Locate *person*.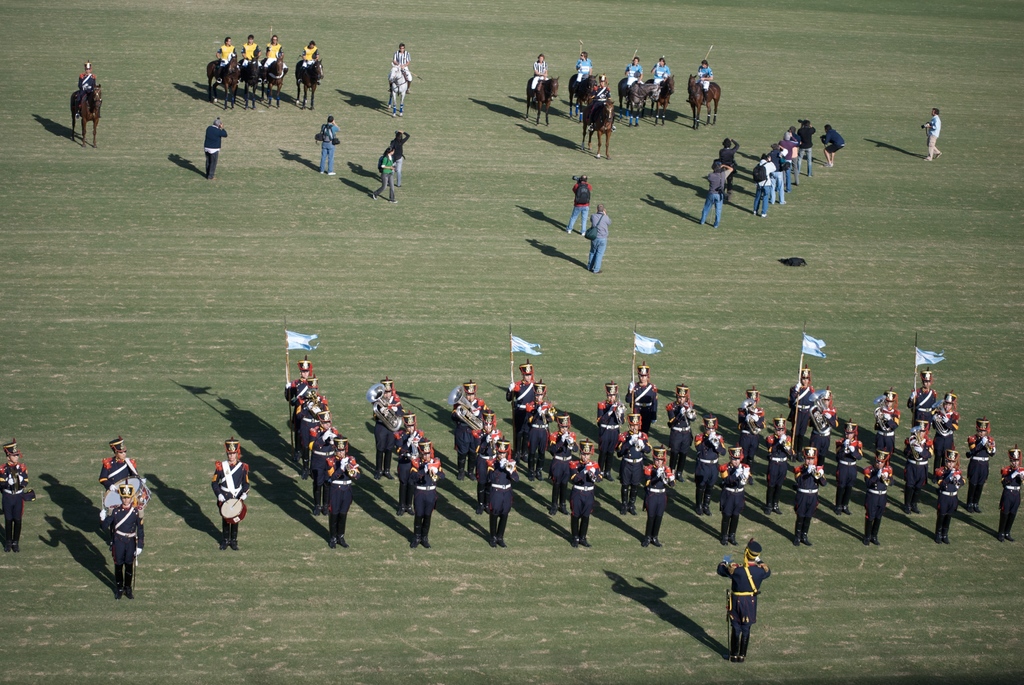
Bounding box: x1=751 y1=149 x2=776 y2=213.
